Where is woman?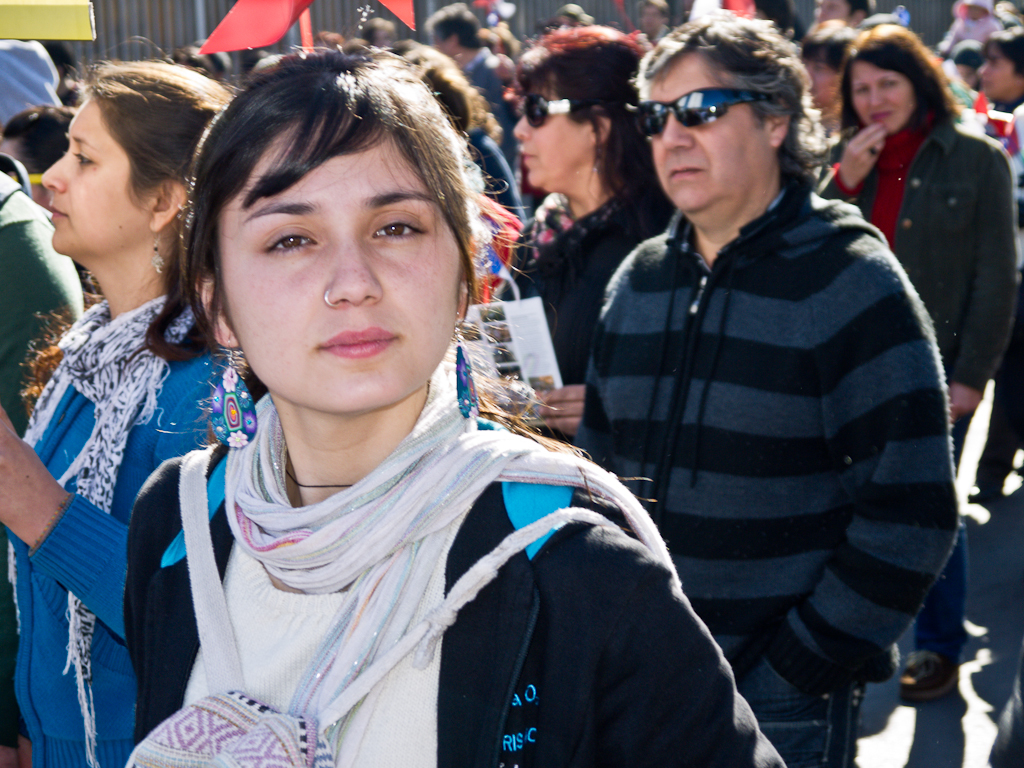
(left=487, top=14, right=685, bottom=436).
